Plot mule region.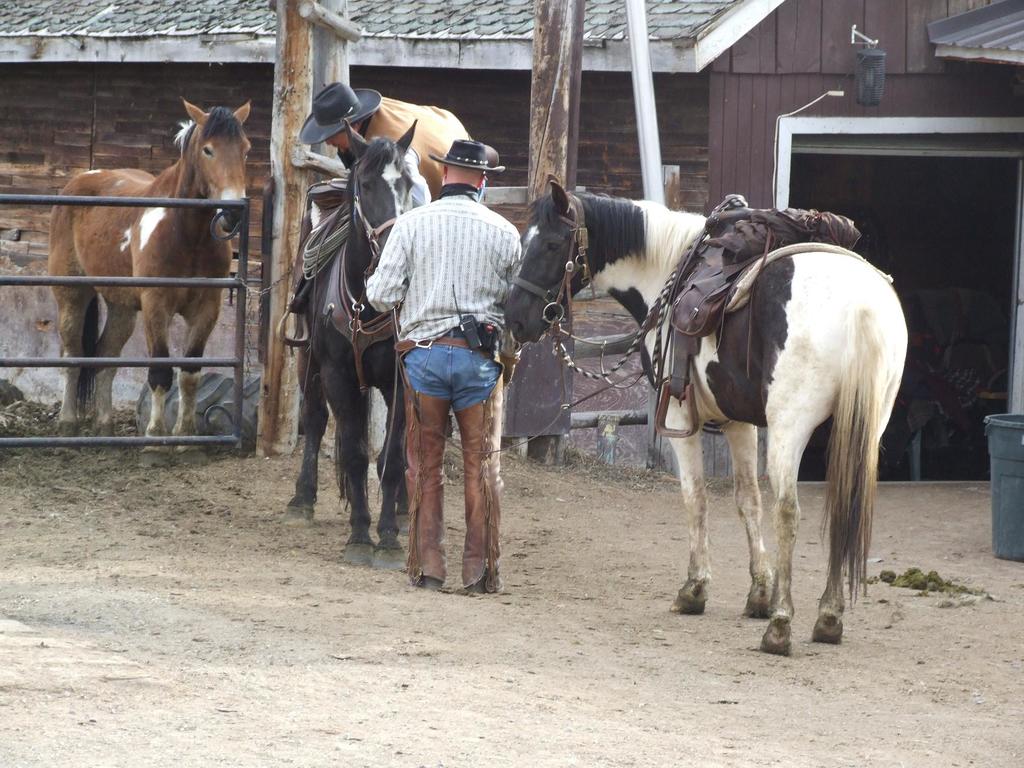
Plotted at 282/122/429/570.
